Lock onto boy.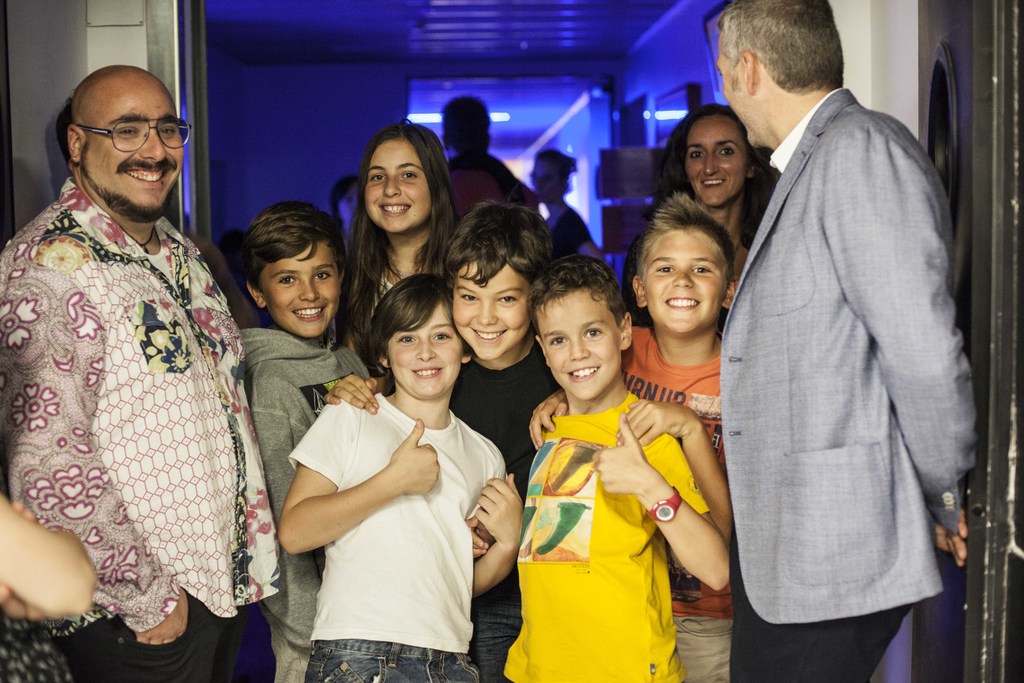
Locked: crop(321, 202, 564, 680).
